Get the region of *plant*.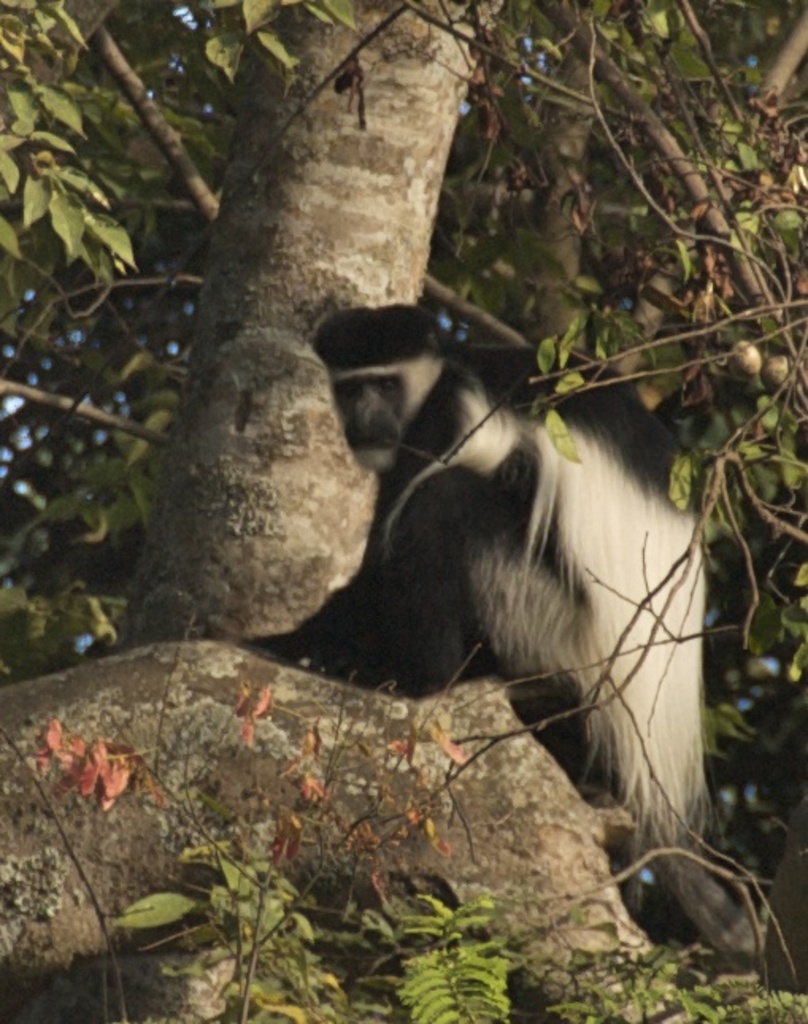
detection(549, 903, 806, 1022).
